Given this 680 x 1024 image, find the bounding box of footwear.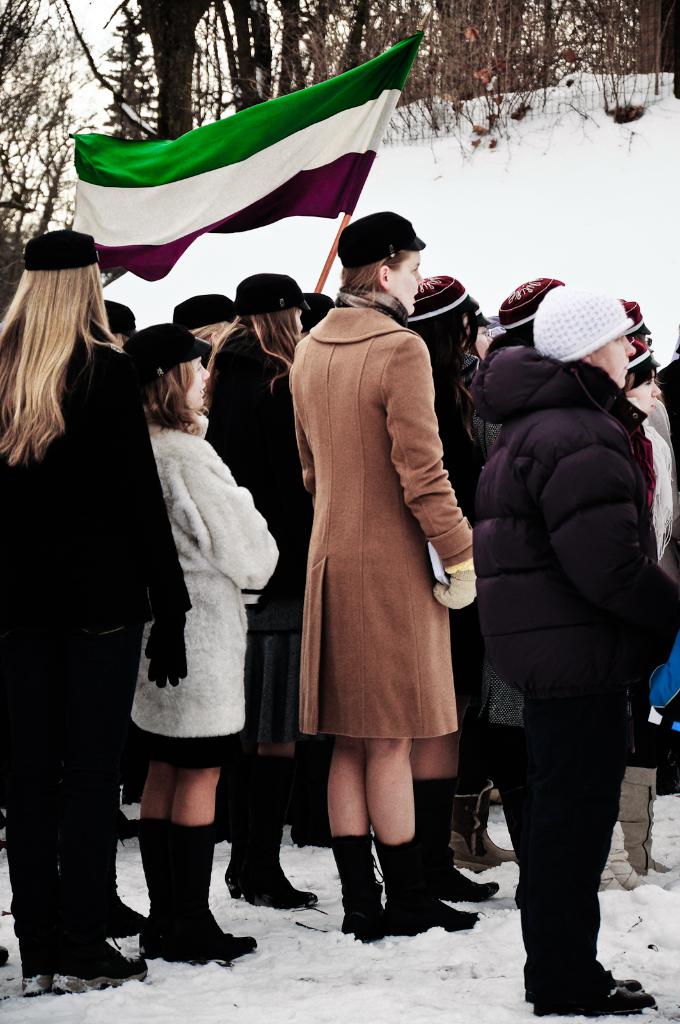
bbox=[342, 883, 390, 940].
